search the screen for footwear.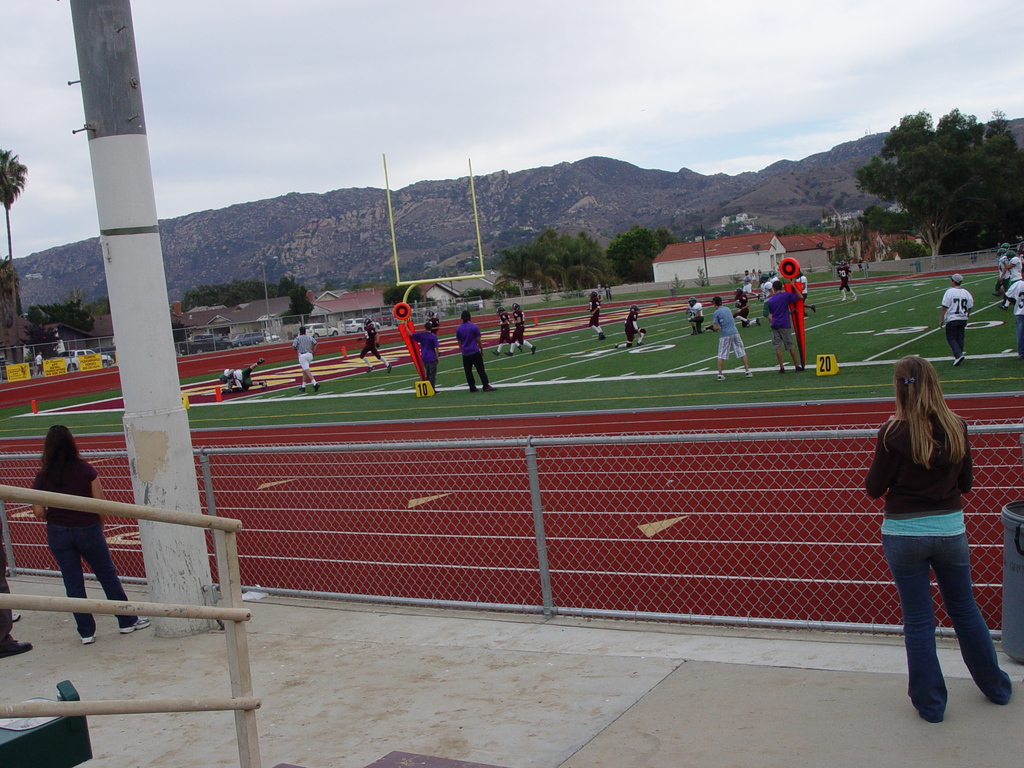
Found at {"left": 811, "top": 303, "right": 819, "bottom": 311}.
